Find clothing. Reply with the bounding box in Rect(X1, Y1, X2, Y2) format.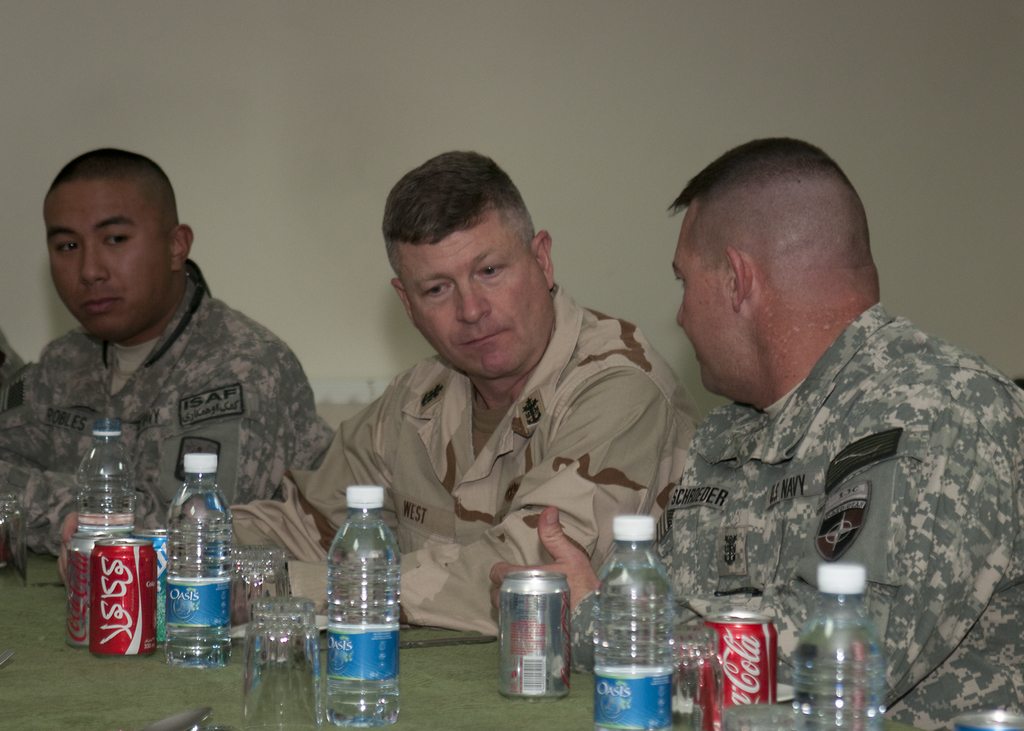
Rect(217, 293, 692, 631).
